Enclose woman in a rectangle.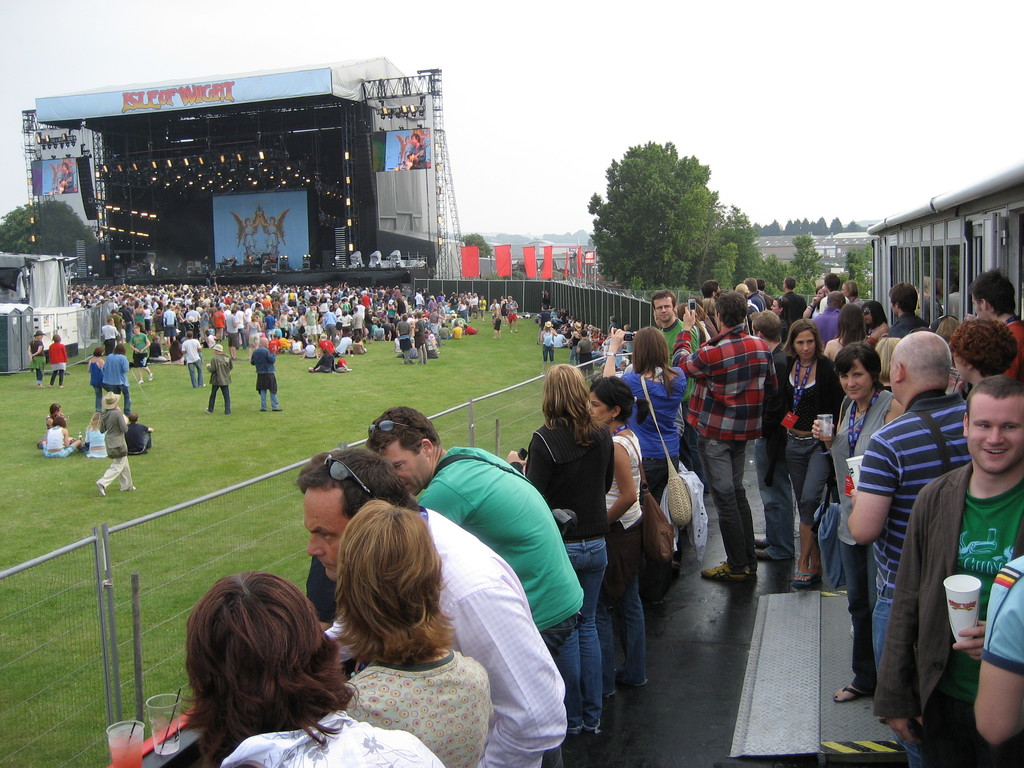
locate(603, 327, 684, 603).
